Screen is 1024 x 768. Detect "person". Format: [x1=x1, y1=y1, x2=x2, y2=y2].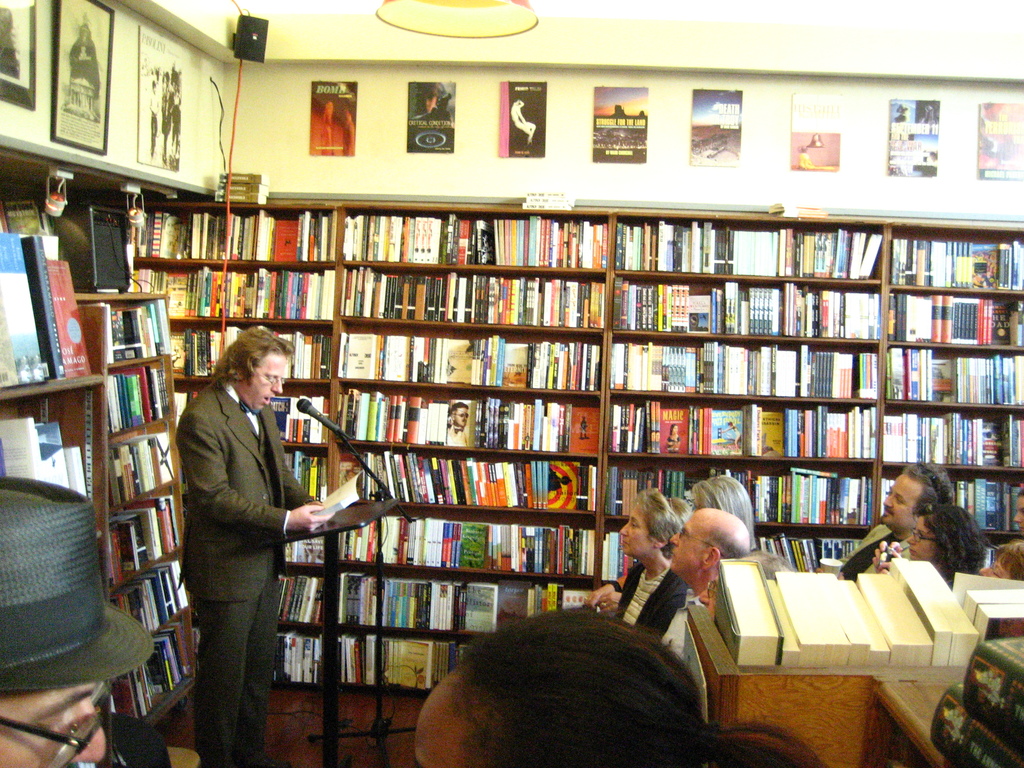
[x1=588, y1=474, x2=756, y2=612].
